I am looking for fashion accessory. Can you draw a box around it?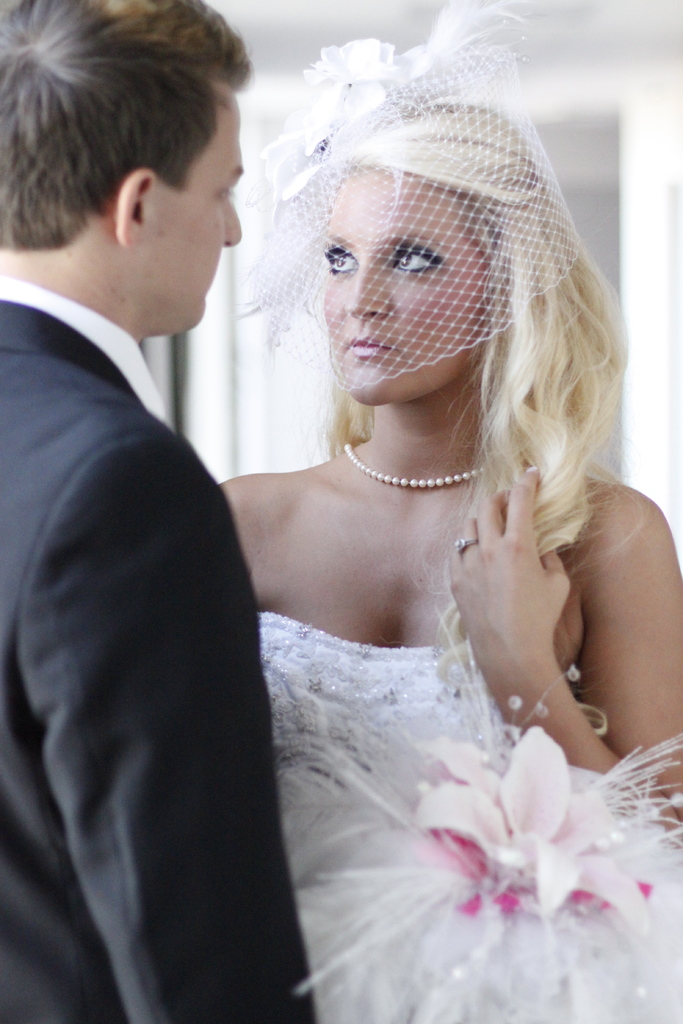
Sure, the bounding box is <bbox>337, 443, 488, 492</bbox>.
